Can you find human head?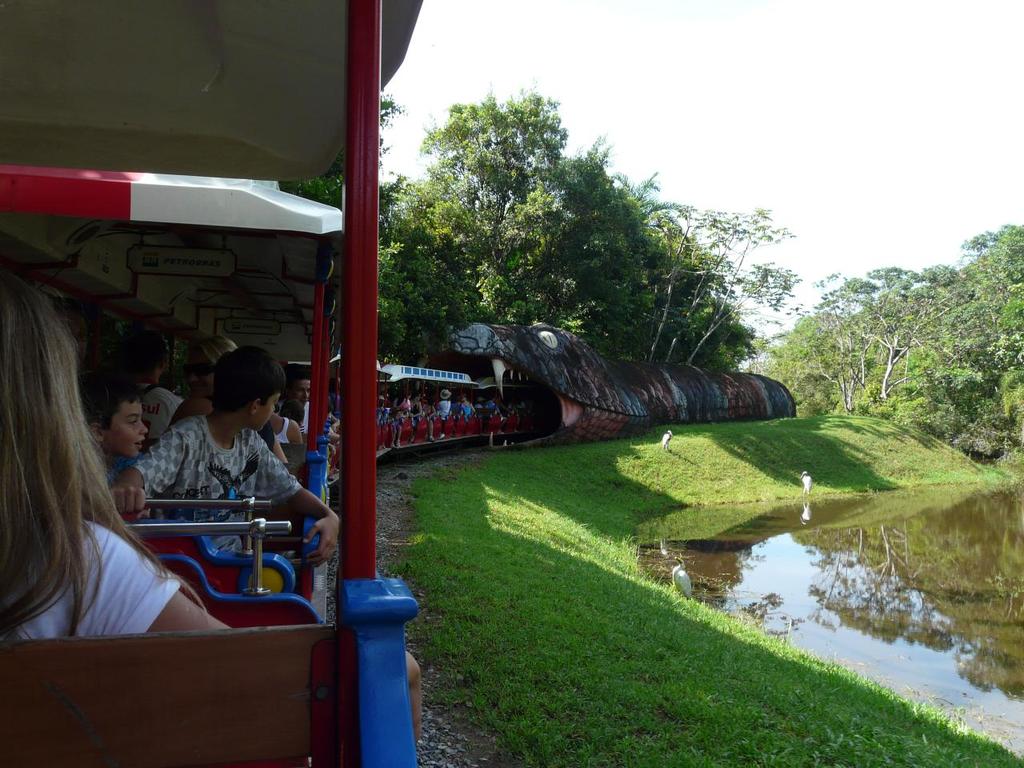
Yes, bounding box: region(0, 278, 78, 446).
